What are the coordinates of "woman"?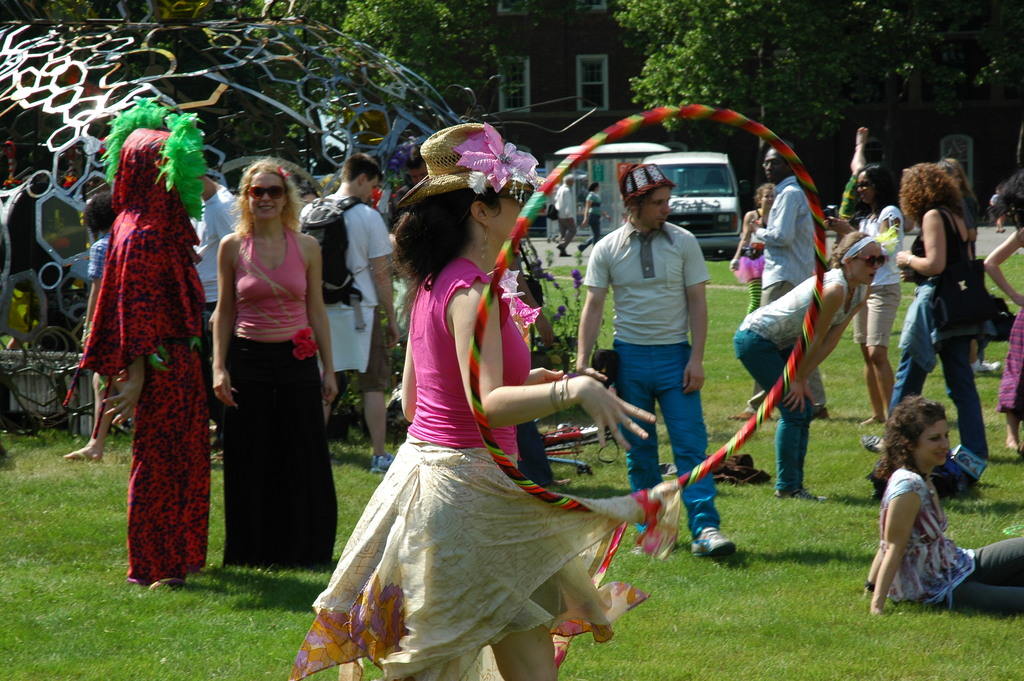
<region>849, 174, 913, 424</region>.
